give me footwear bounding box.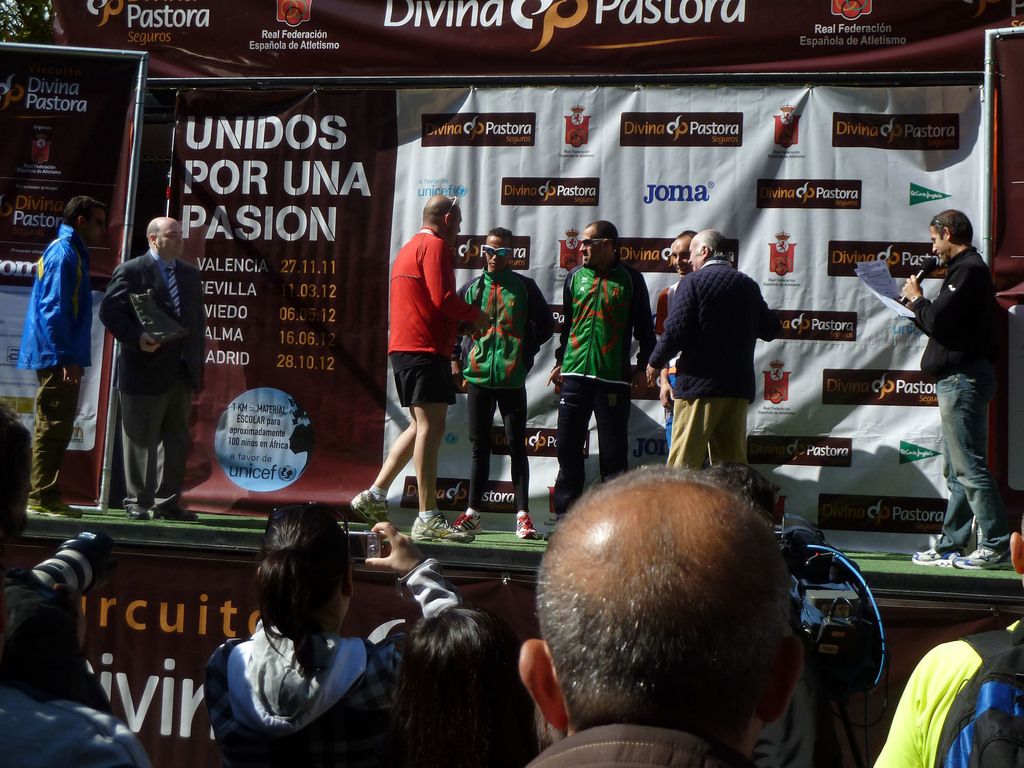
bbox=(453, 511, 478, 536).
